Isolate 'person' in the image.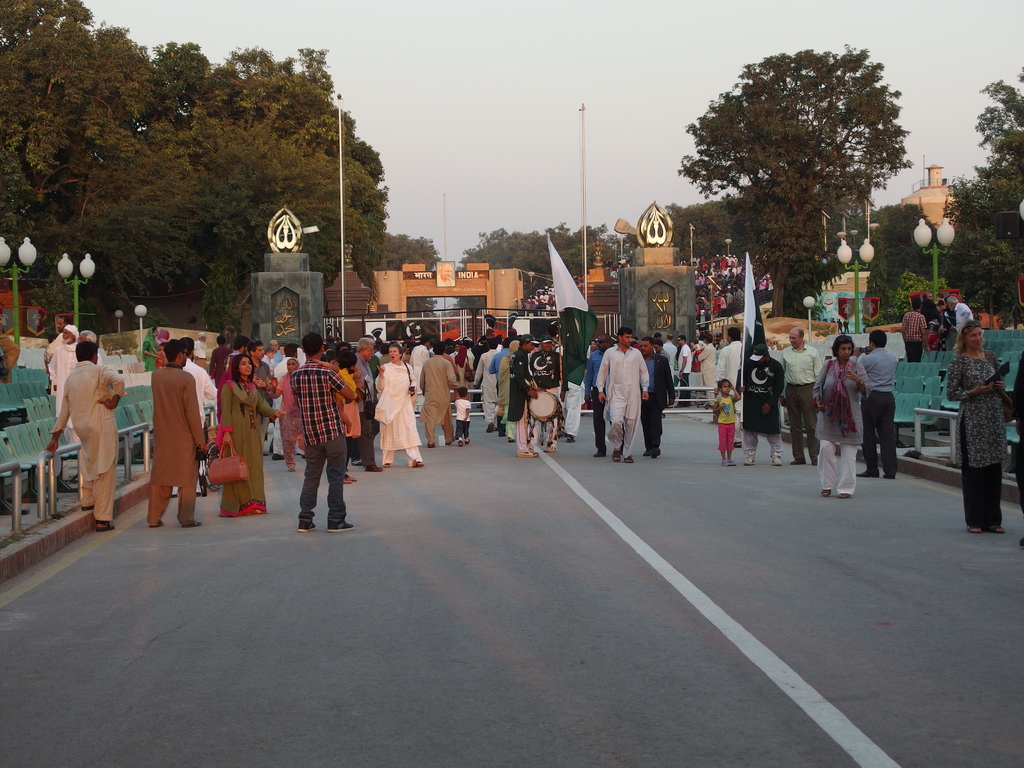
Isolated region: 957, 298, 973, 346.
